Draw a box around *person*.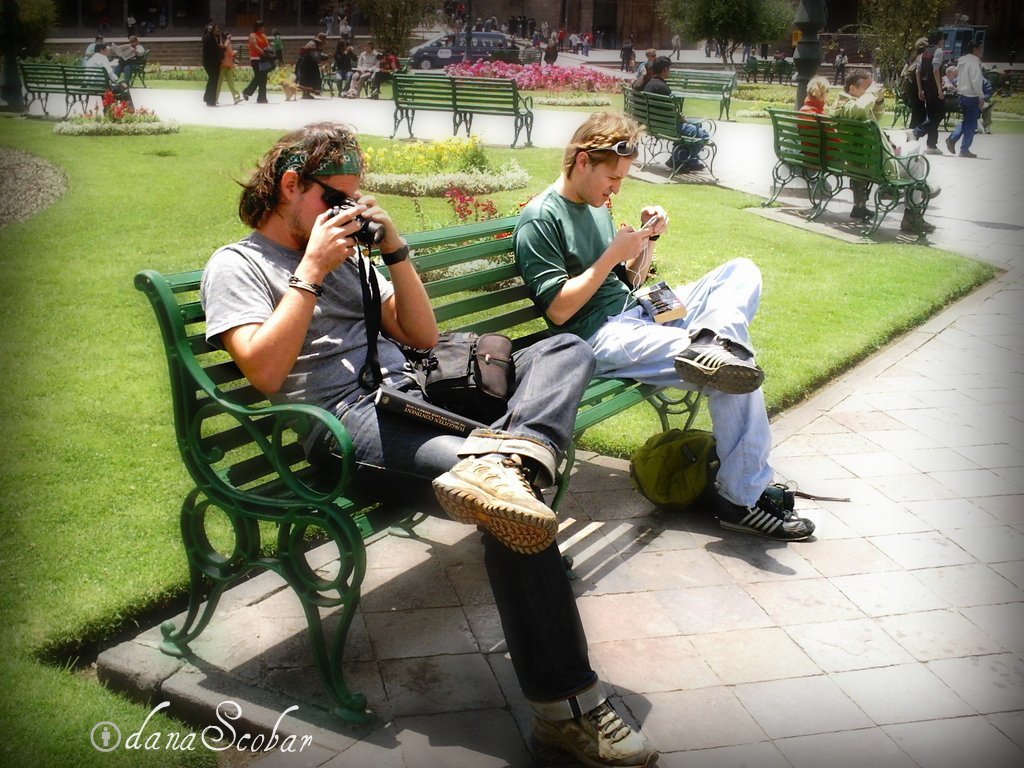
box(80, 41, 136, 109).
